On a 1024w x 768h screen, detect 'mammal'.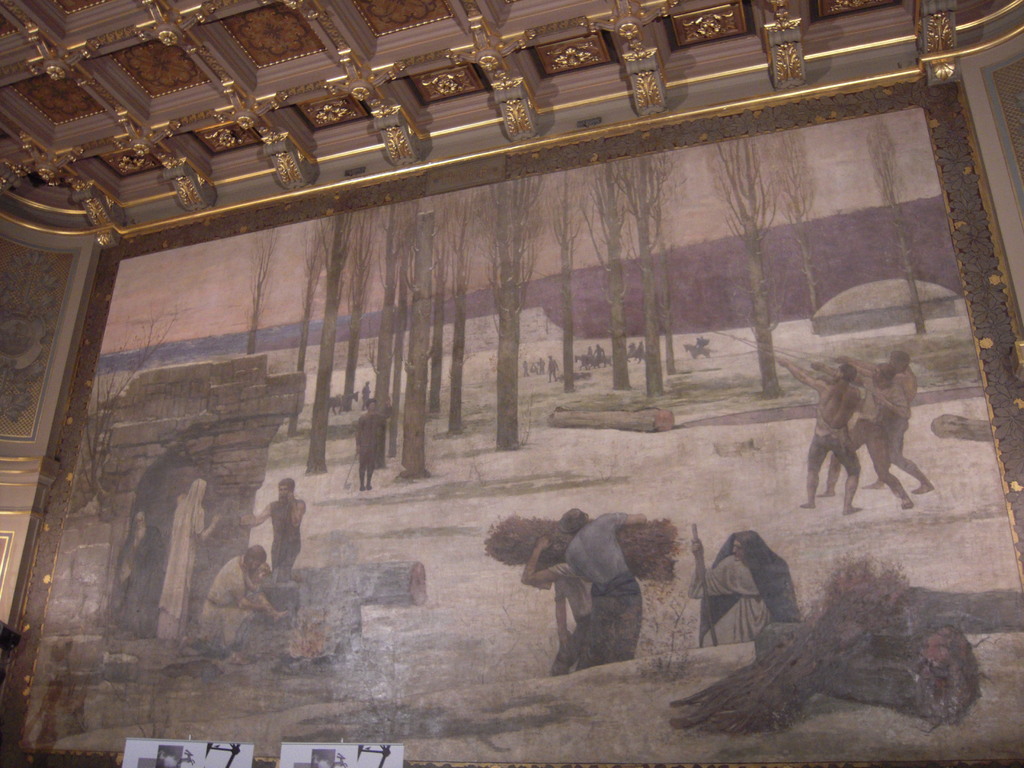
left=689, top=530, right=804, bottom=655.
